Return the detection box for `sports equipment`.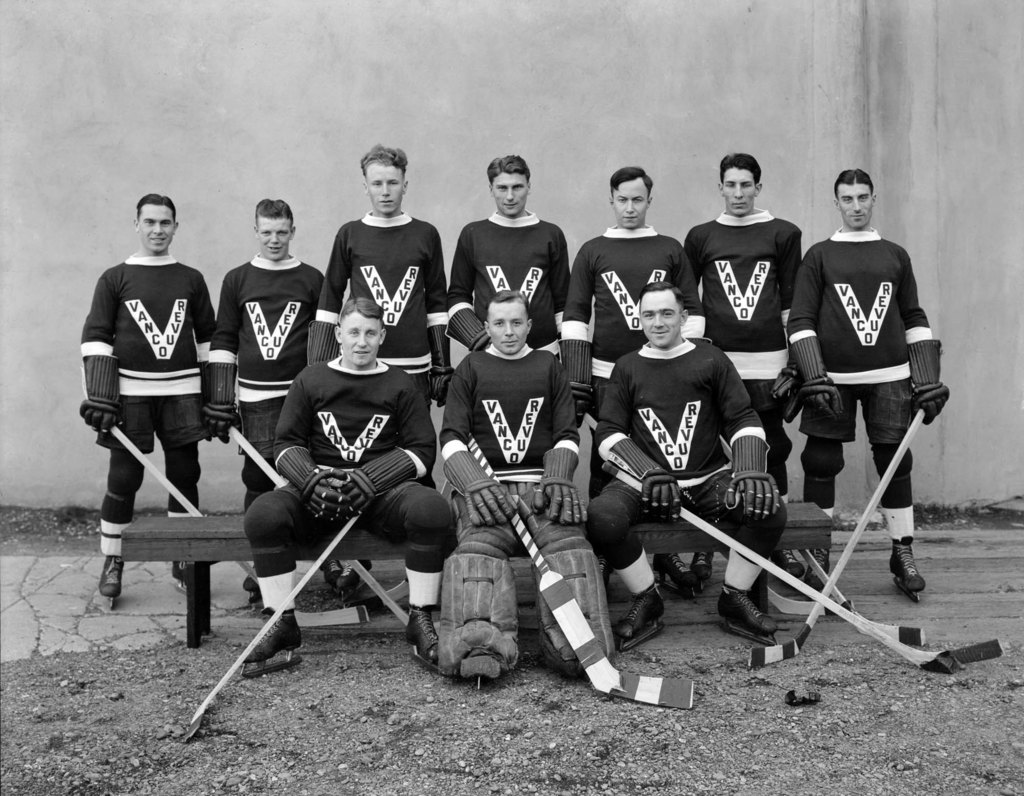
<bbox>556, 340, 588, 427</bbox>.
